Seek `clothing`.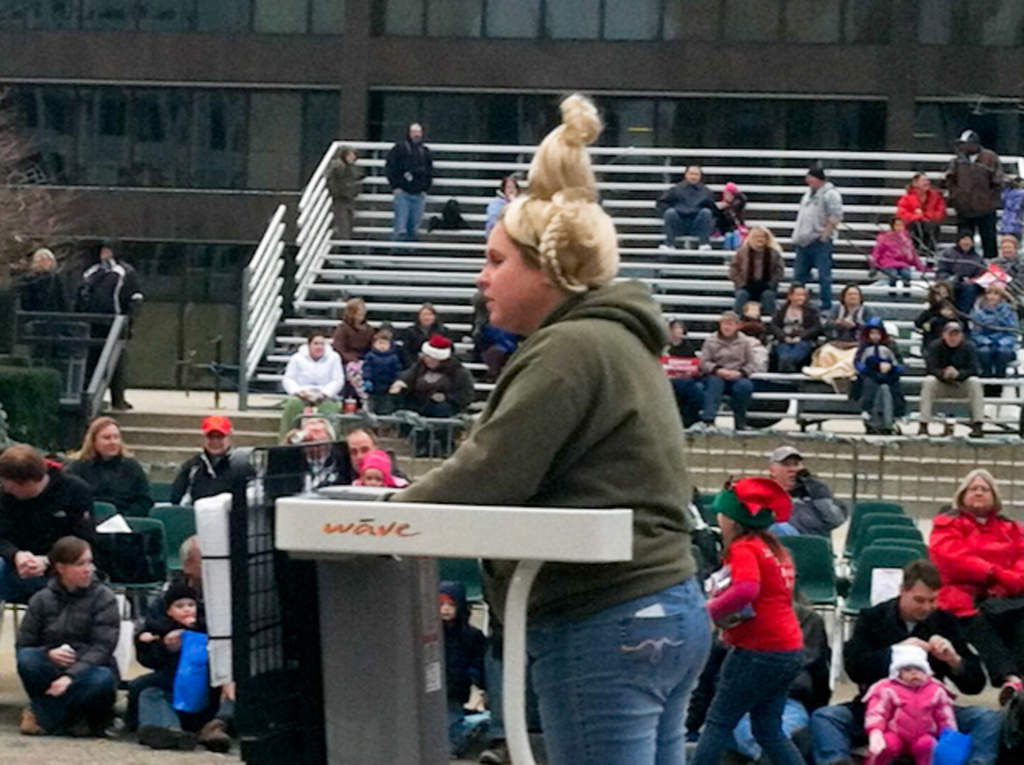
l=818, t=307, r=875, b=339.
